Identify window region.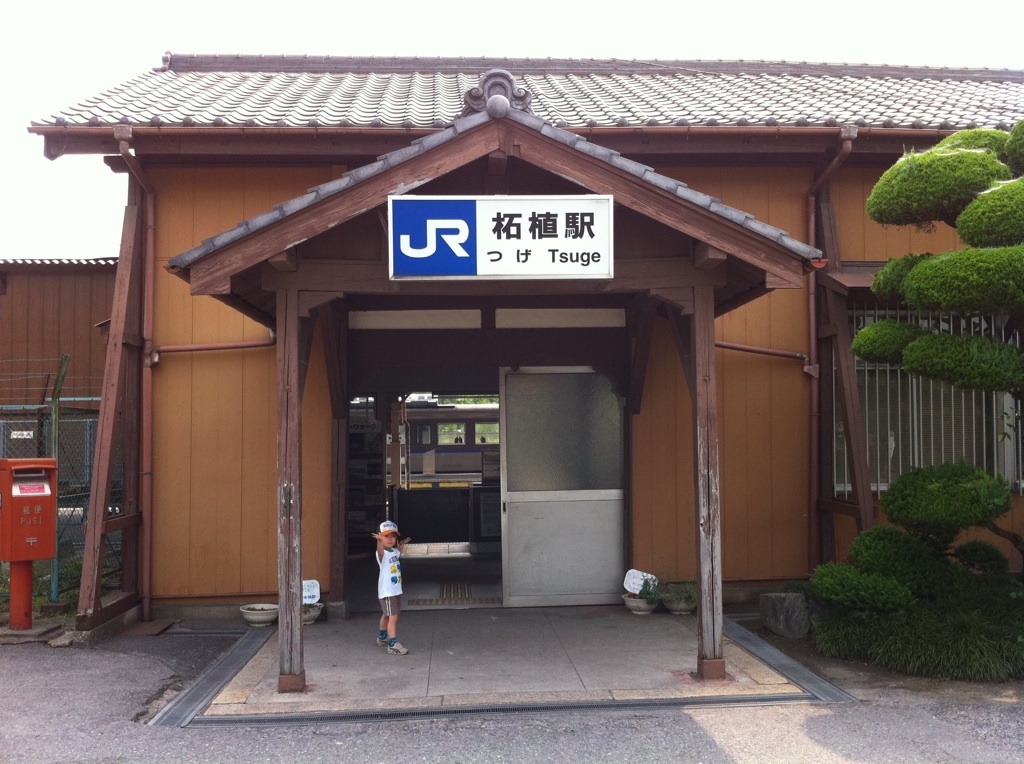
Region: Rect(478, 421, 506, 445).
